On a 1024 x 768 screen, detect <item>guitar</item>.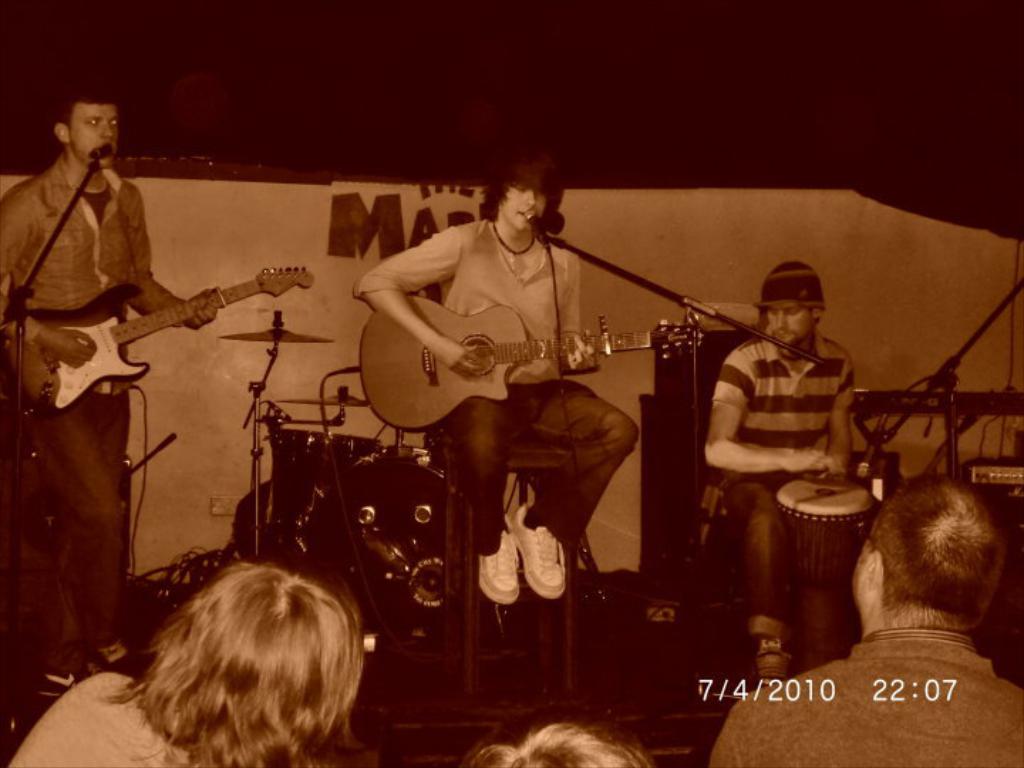
<bbox>0, 263, 313, 422</bbox>.
